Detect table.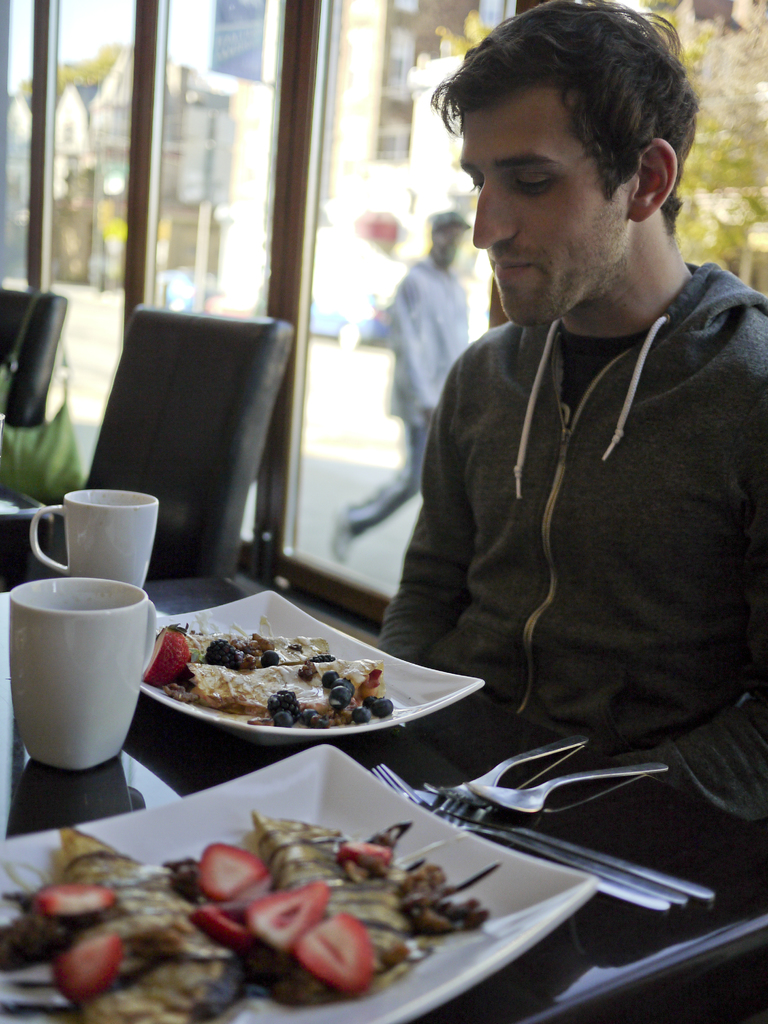
Detected at (left=0, top=574, right=767, bottom=1023).
